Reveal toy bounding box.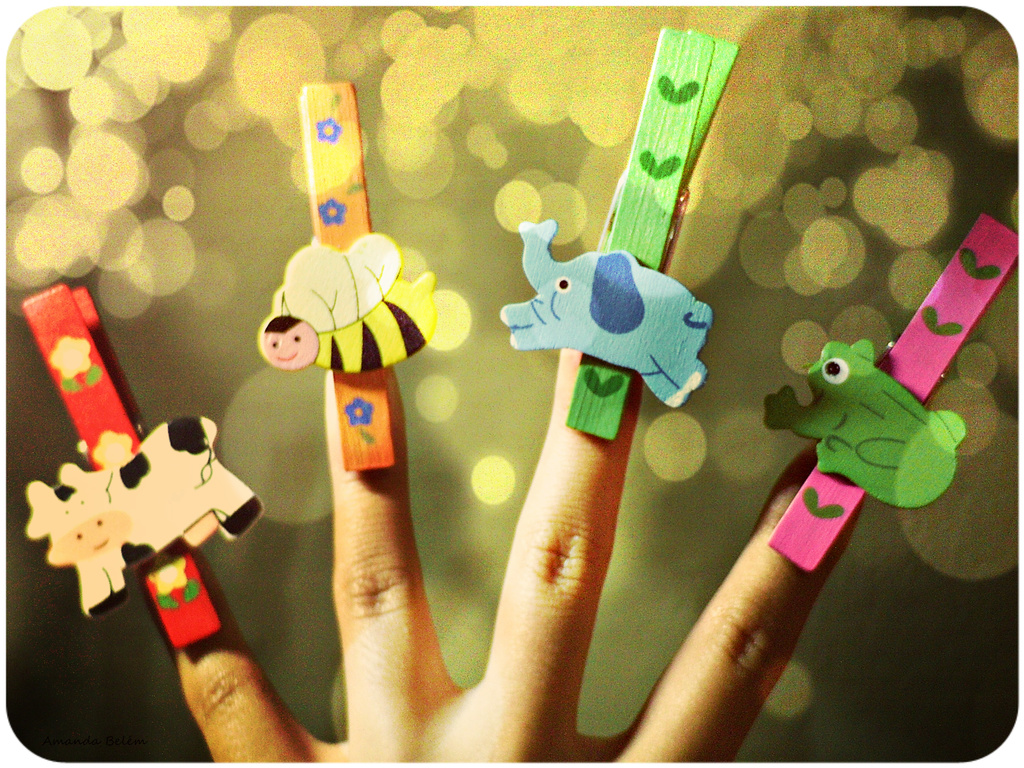
Revealed: [252, 80, 471, 467].
